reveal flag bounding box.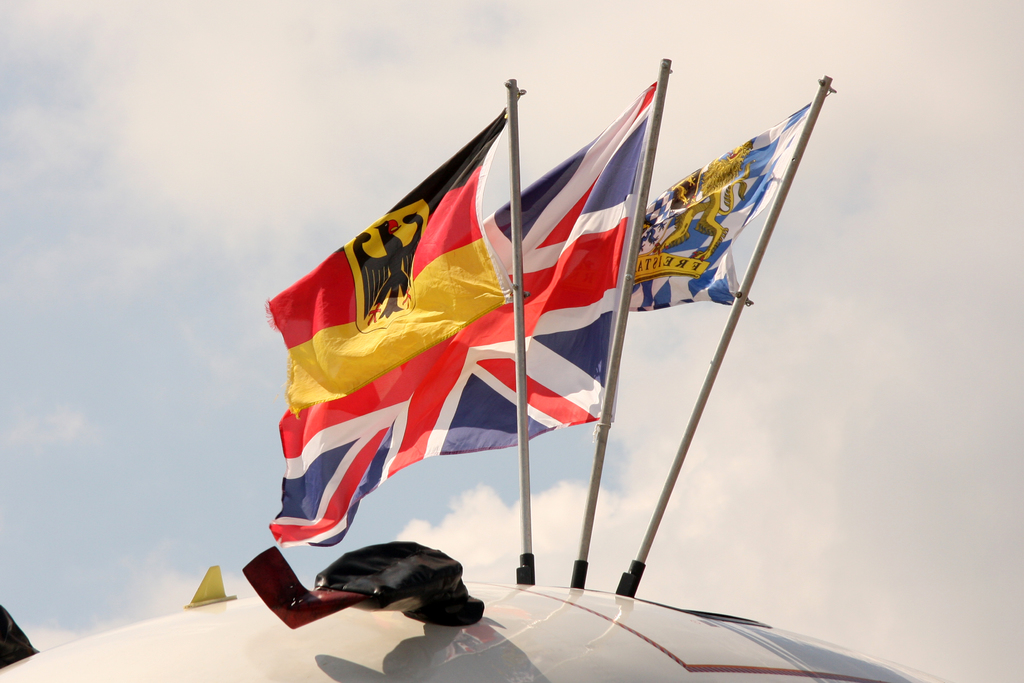
Revealed: Rect(248, 66, 651, 543).
